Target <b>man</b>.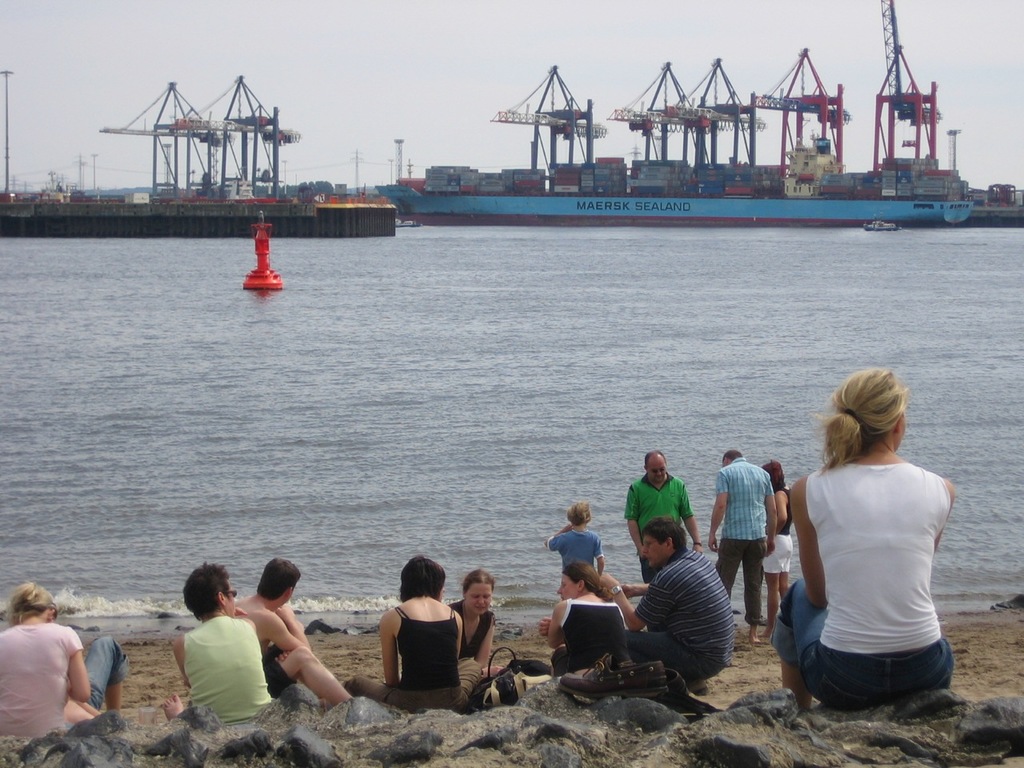
Target region: locate(625, 453, 701, 578).
